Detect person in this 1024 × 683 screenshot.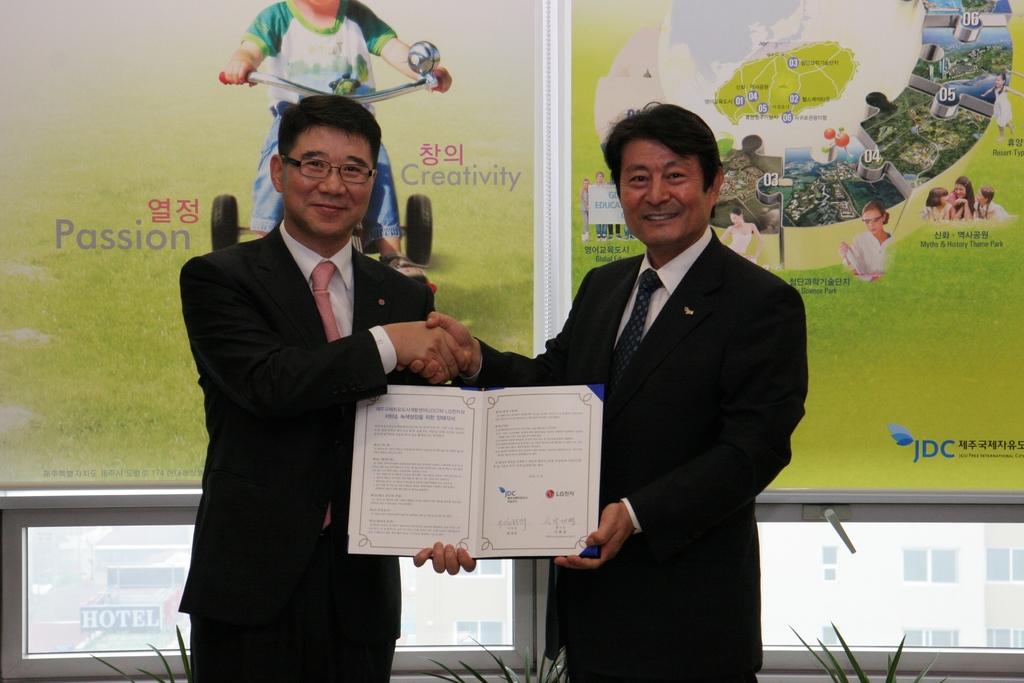
Detection: <bbox>579, 176, 591, 242</bbox>.
